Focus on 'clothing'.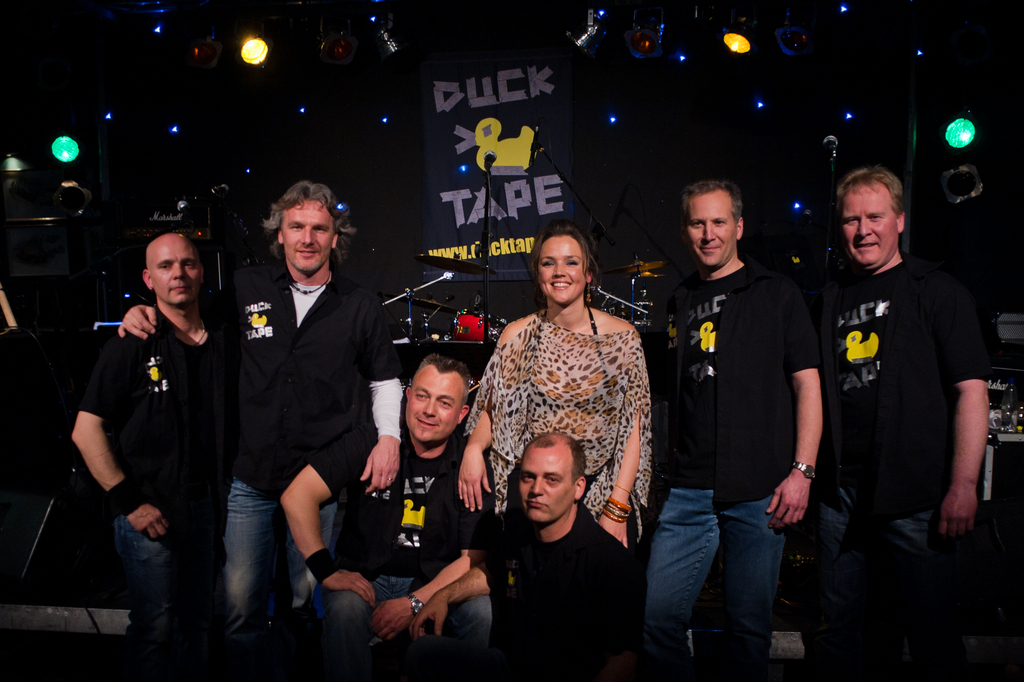
Focused at [x1=467, y1=297, x2=666, y2=551].
